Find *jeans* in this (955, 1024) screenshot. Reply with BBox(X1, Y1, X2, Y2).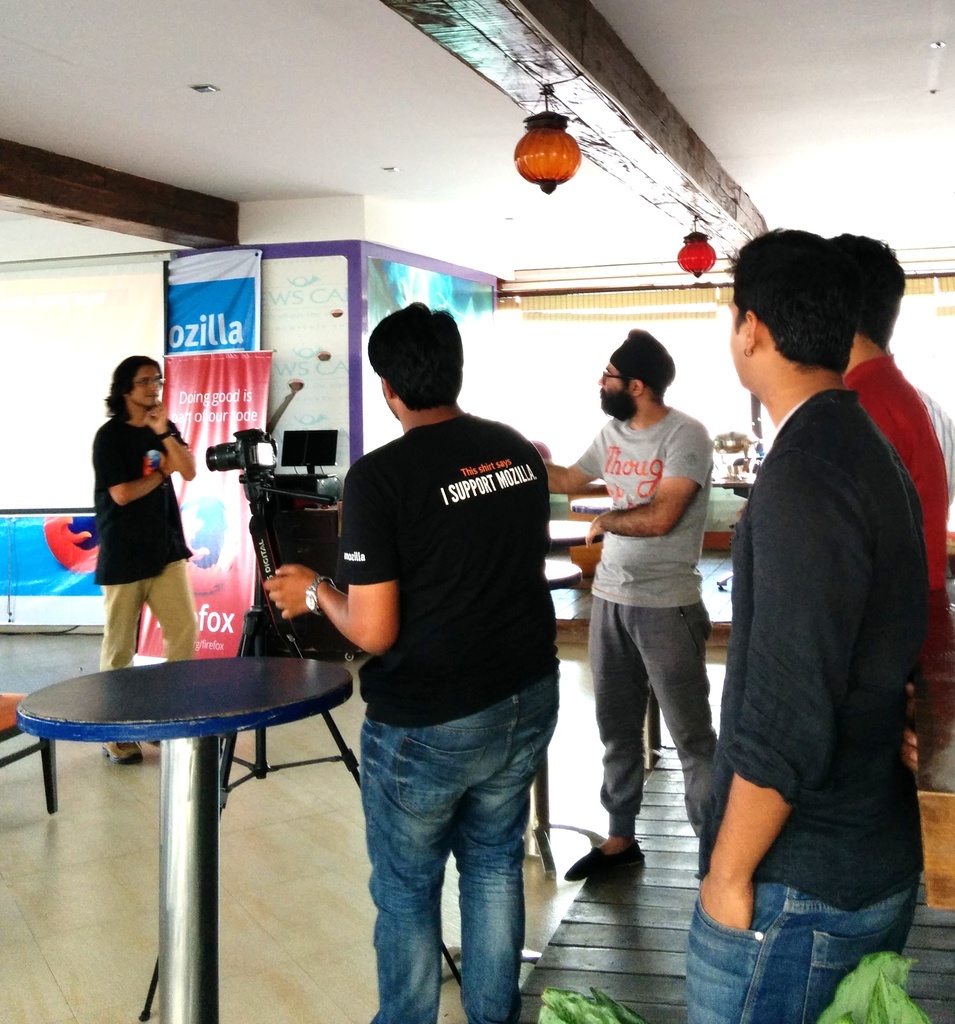
BBox(685, 874, 915, 1023).
